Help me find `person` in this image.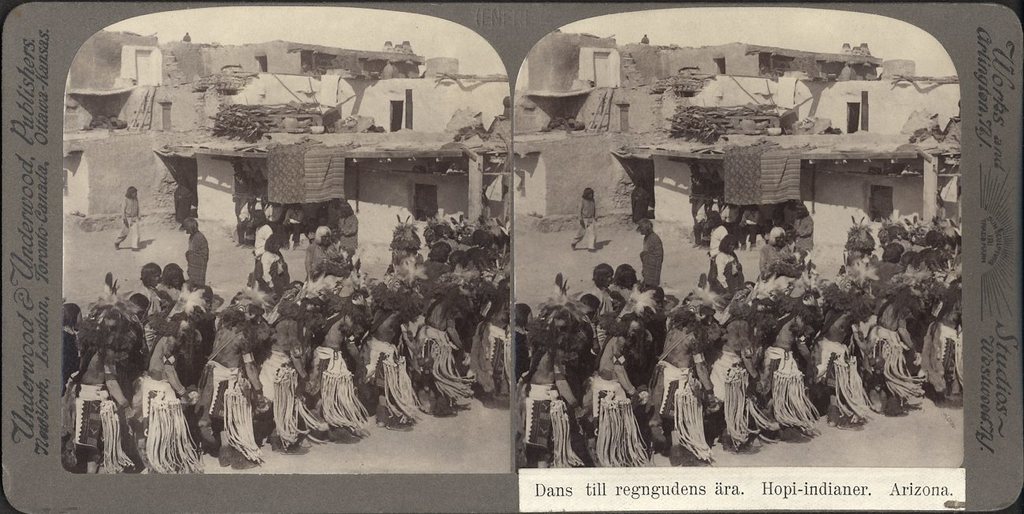
Found it: region(139, 302, 188, 471).
